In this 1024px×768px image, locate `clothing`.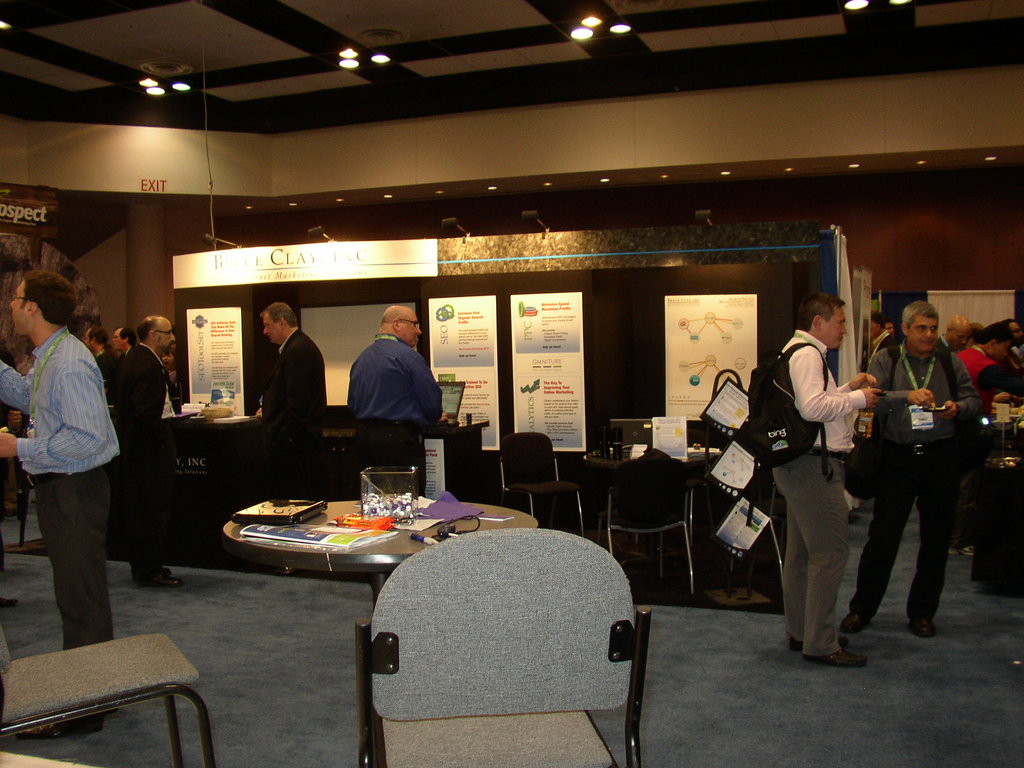
Bounding box: box=[18, 292, 127, 629].
